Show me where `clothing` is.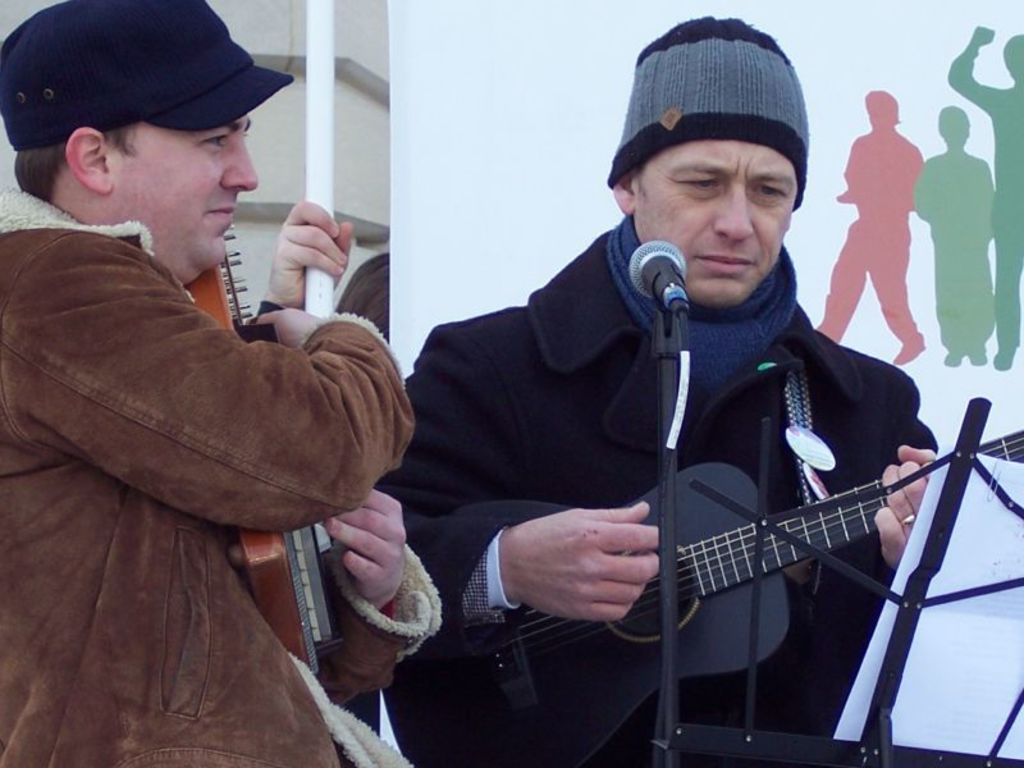
`clothing` is at {"x1": 10, "y1": 141, "x2": 389, "y2": 751}.
